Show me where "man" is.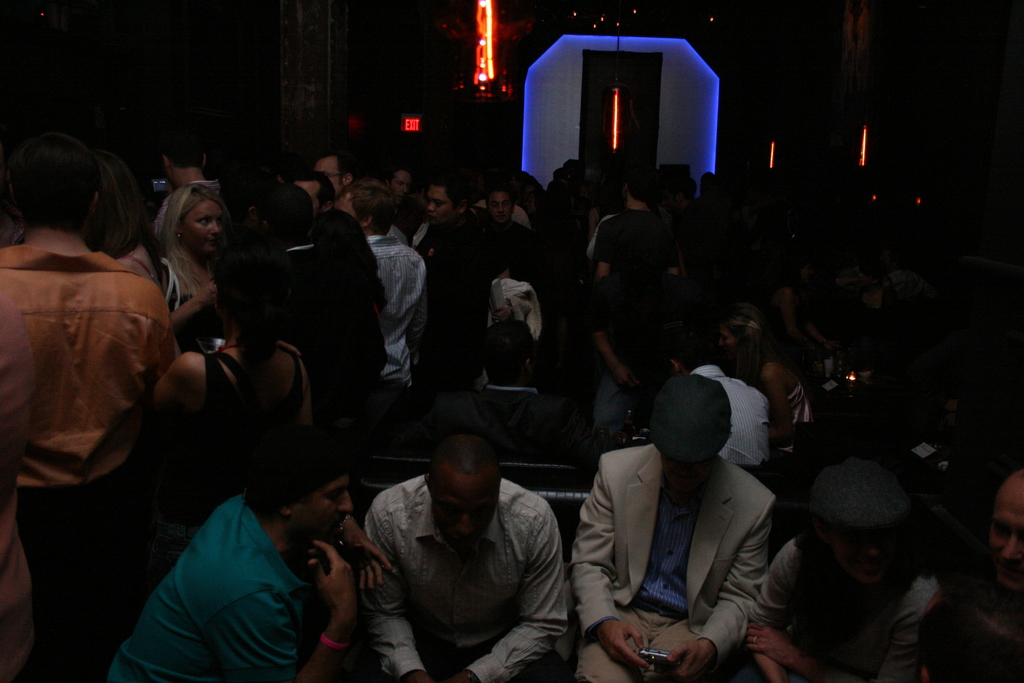
"man" is at select_region(590, 176, 680, 279).
